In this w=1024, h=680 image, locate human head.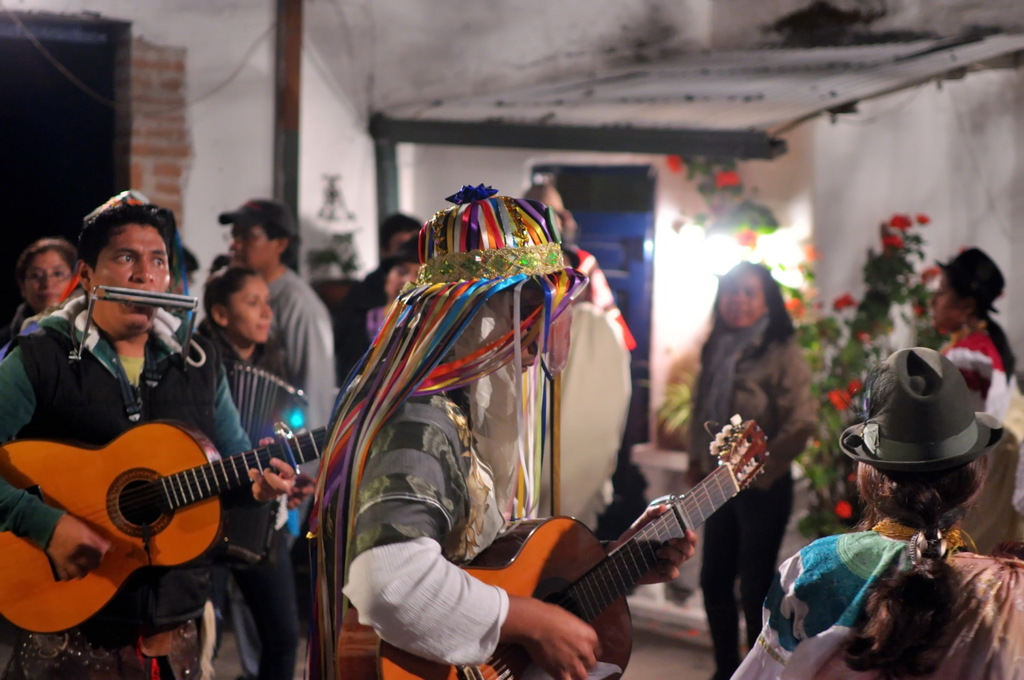
Bounding box: 380/214/422/261.
